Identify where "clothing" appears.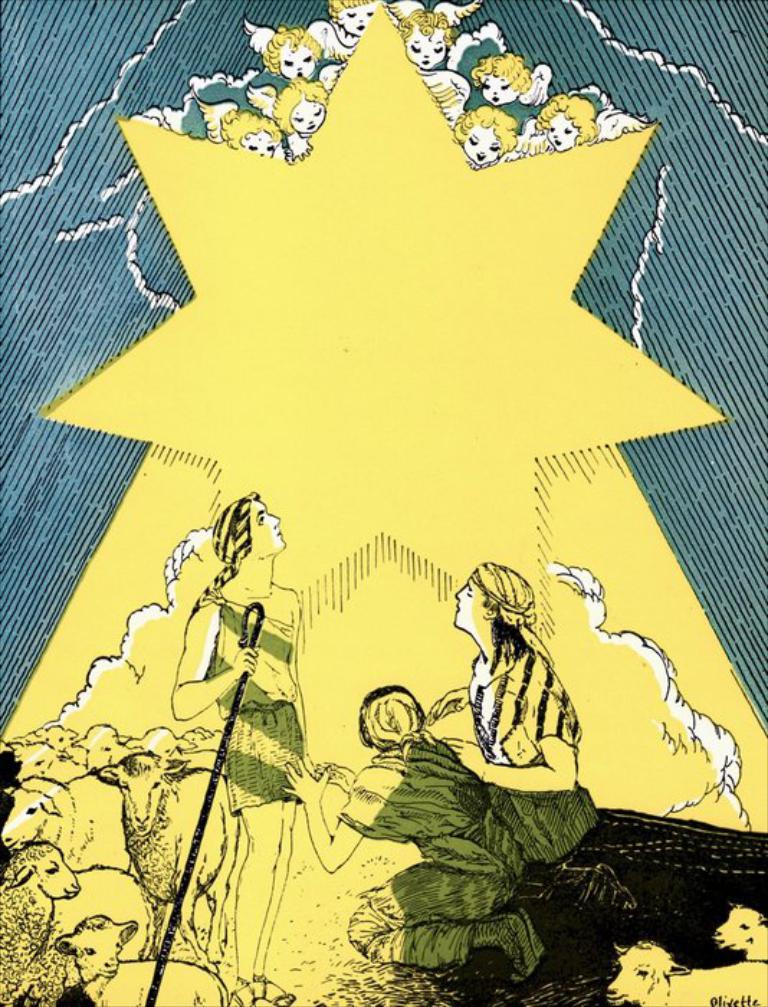
Appears at (338, 738, 549, 968).
